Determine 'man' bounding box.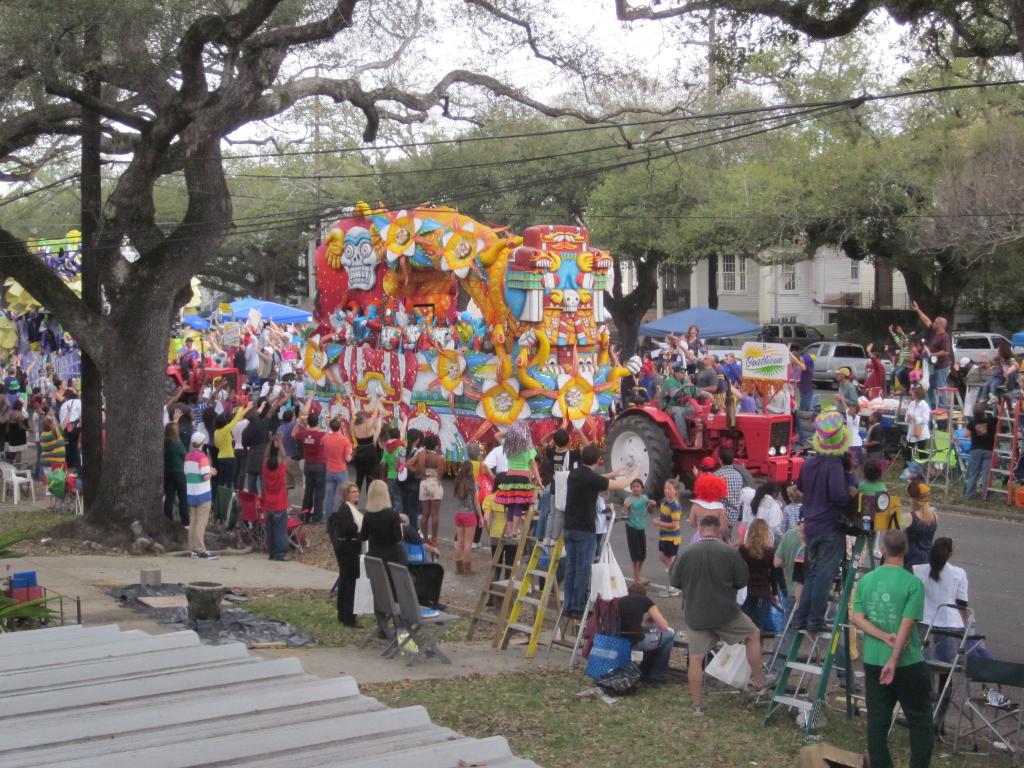
Determined: {"x1": 291, "y1": 416, "x2": 324, "y2": 522}.
